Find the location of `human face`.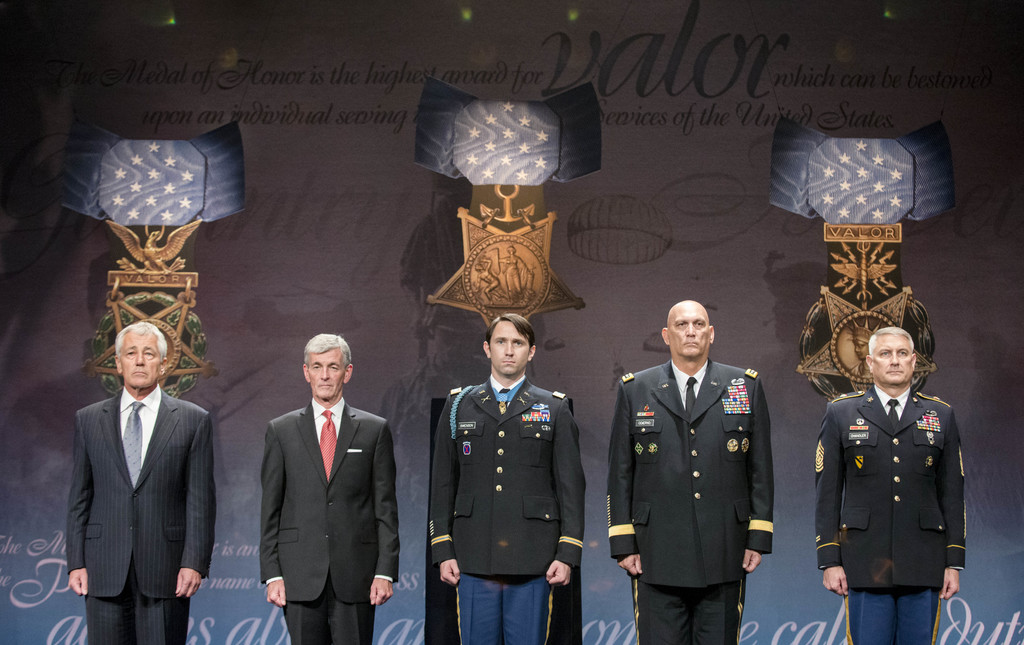
Location: 669, 303, 712, 360.
